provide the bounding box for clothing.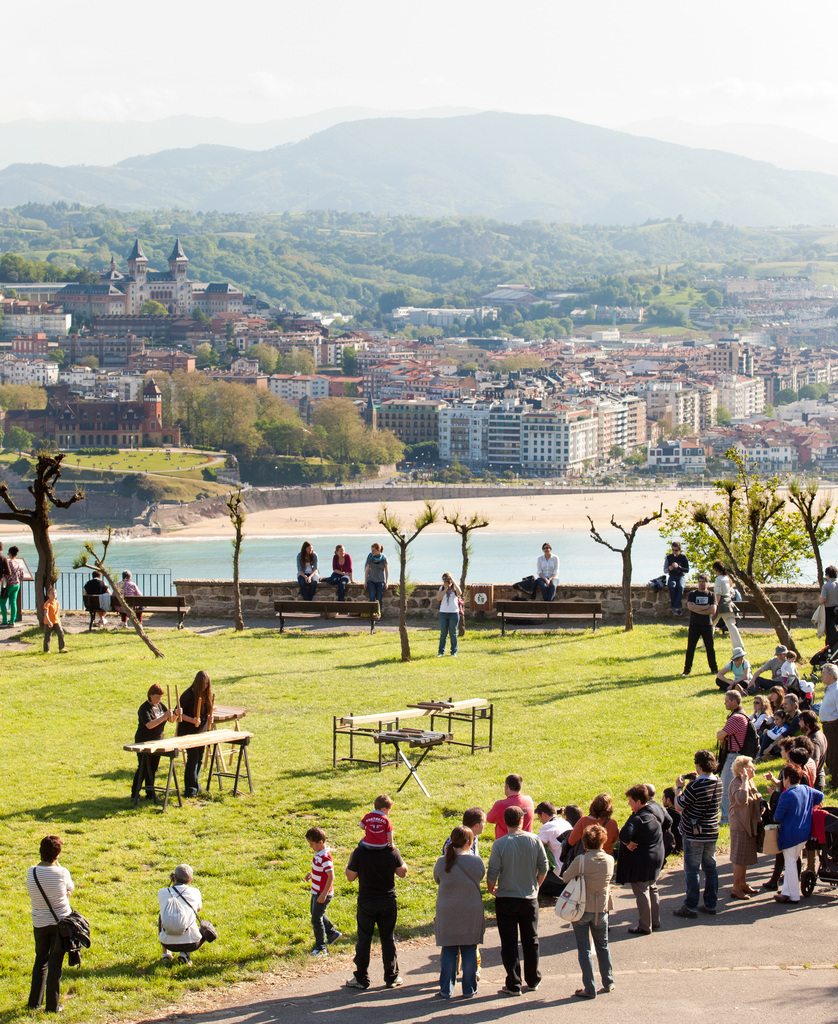
box(542, 554, 557, 594).
